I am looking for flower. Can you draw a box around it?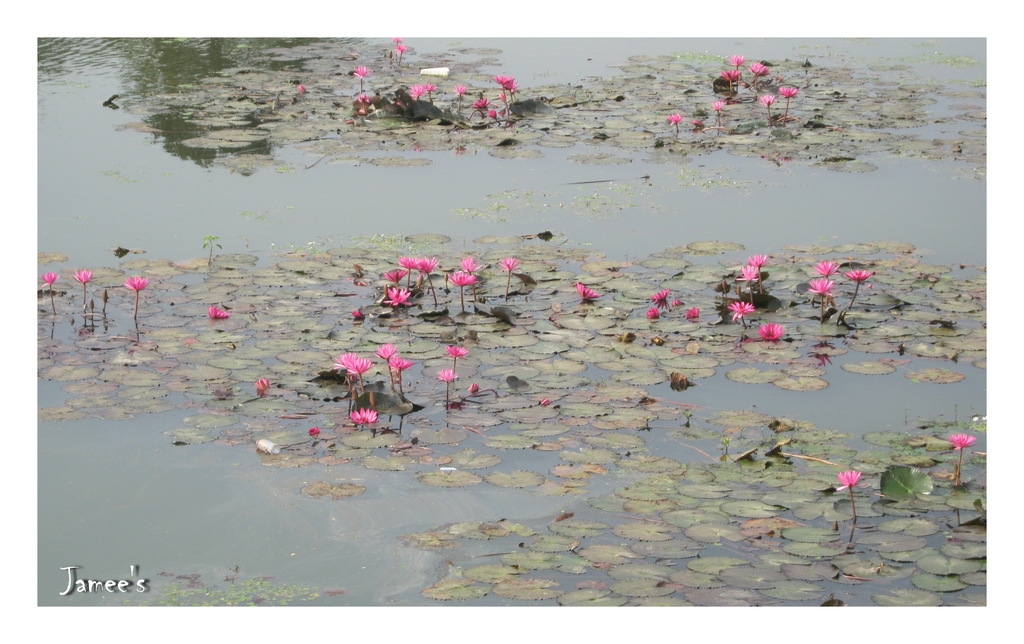
Sure, the bounding box is (left=808, top=276, right=835, bottom=296).
